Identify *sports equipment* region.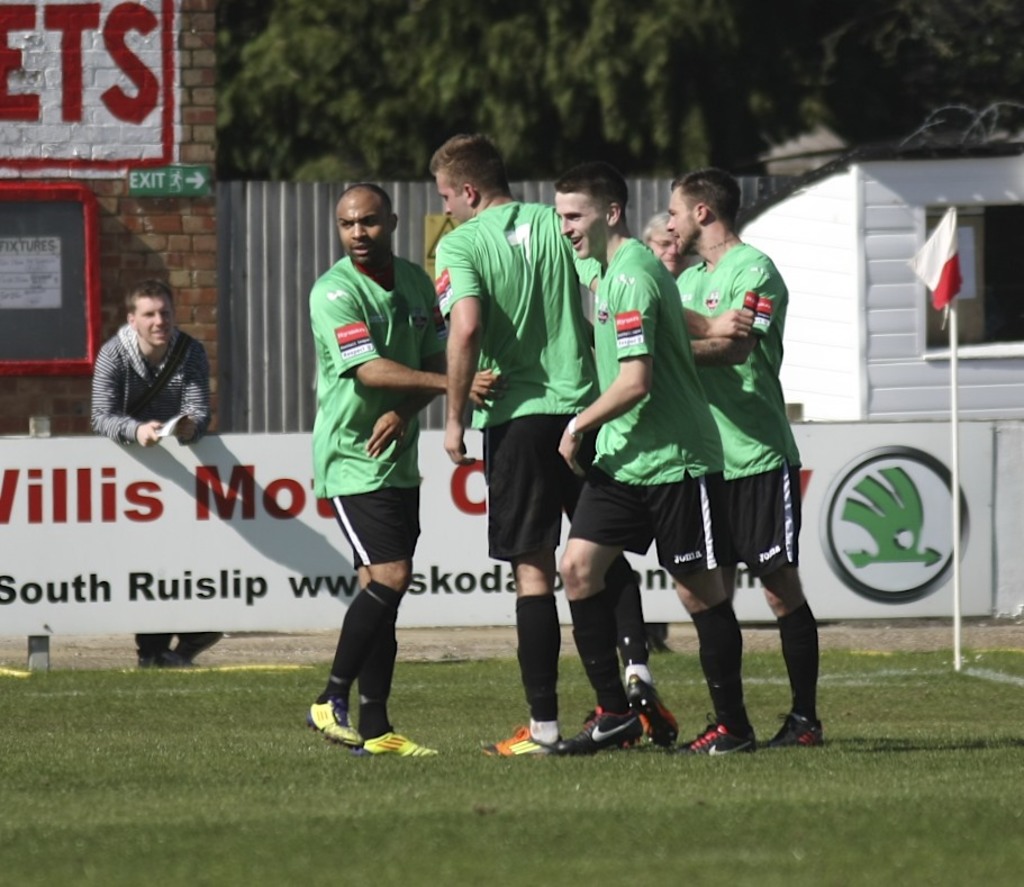
Region: locate(678, 712, 751, 753).
